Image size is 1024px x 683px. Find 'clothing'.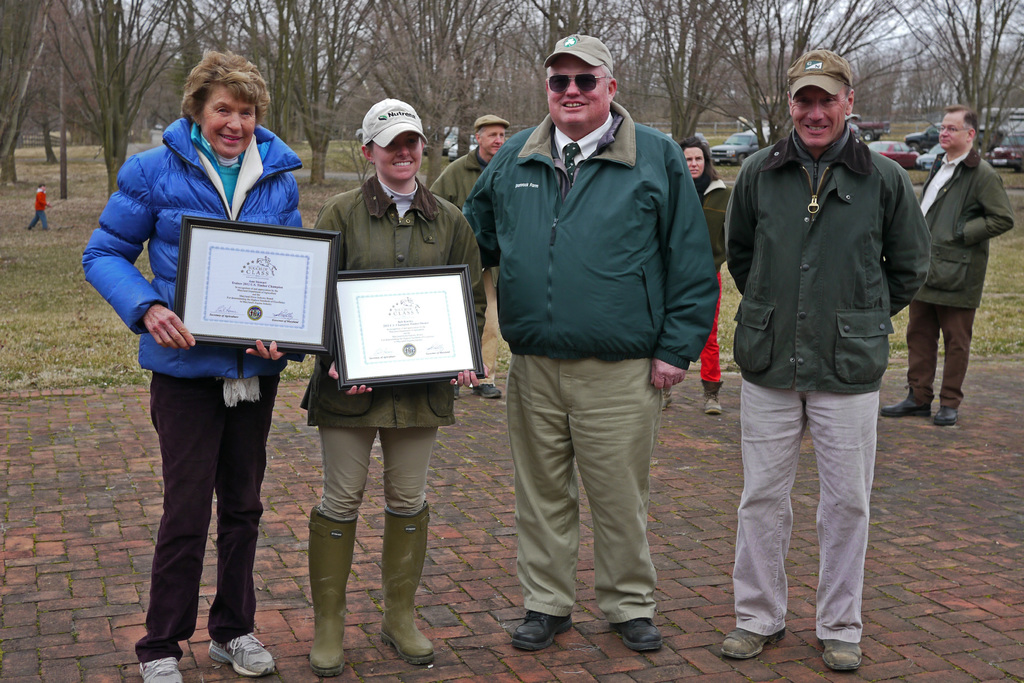
<box>506,357,663,625</box>.
